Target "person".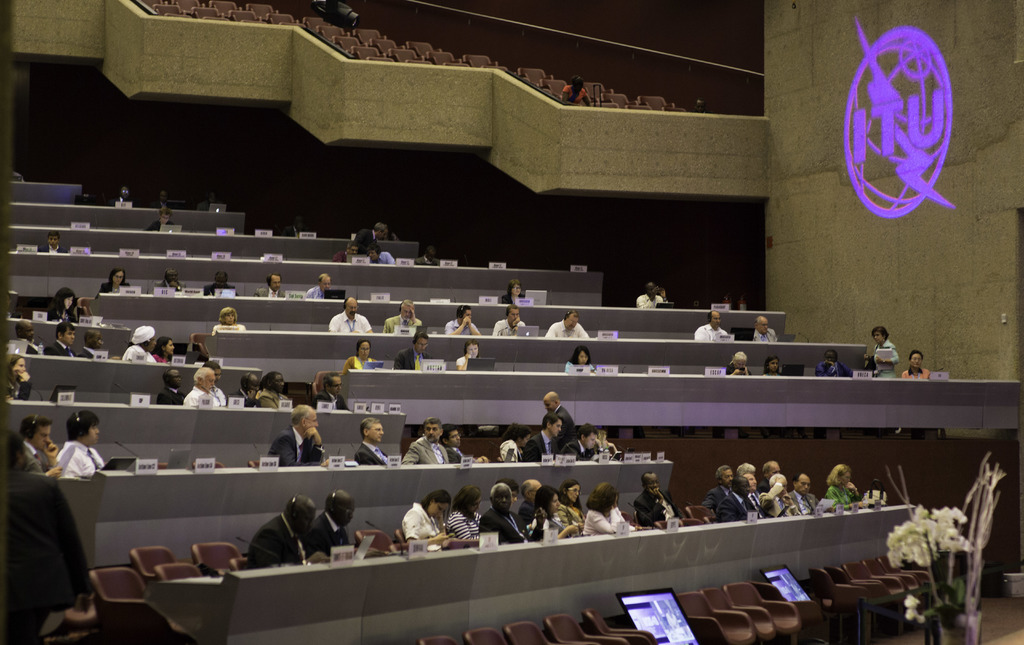
Target region: detection(180, 363, 228, 412).
